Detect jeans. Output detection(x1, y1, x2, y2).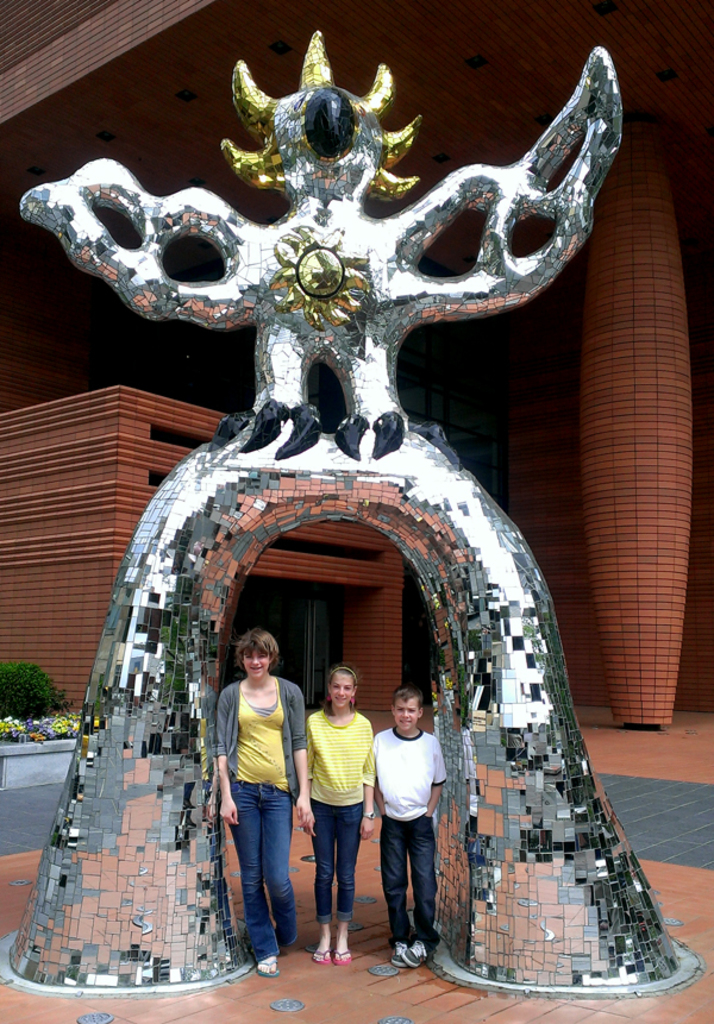
detection(315, 803, 369, 925).
